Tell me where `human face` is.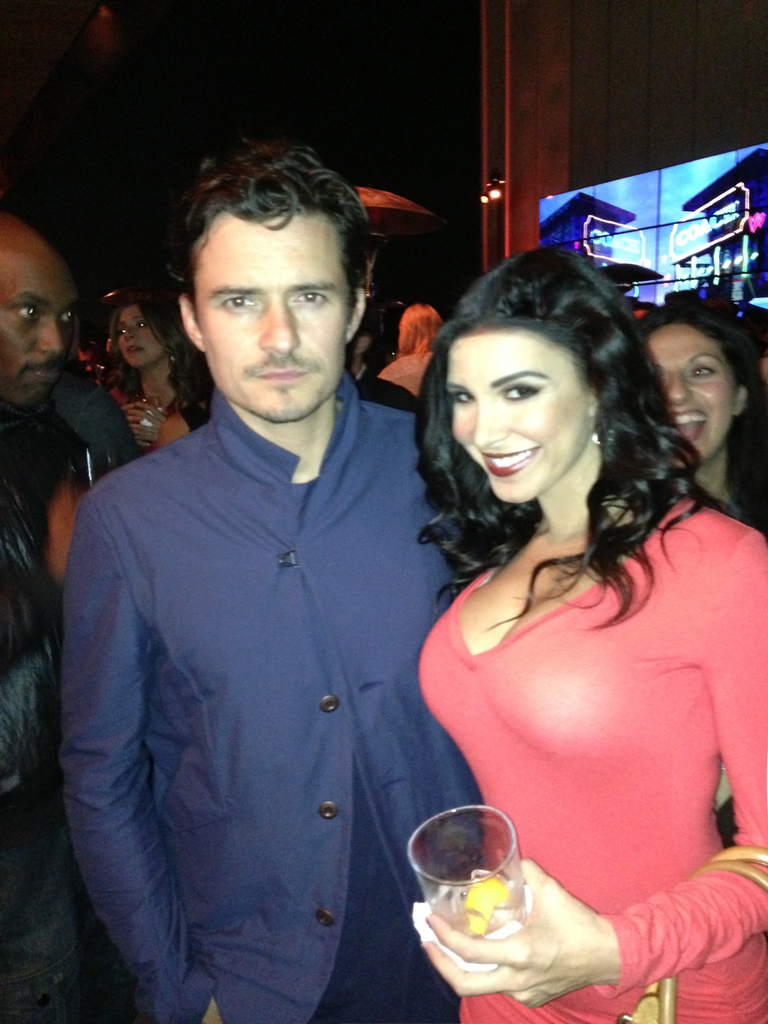
`human face` is at [117,303,161,368].
